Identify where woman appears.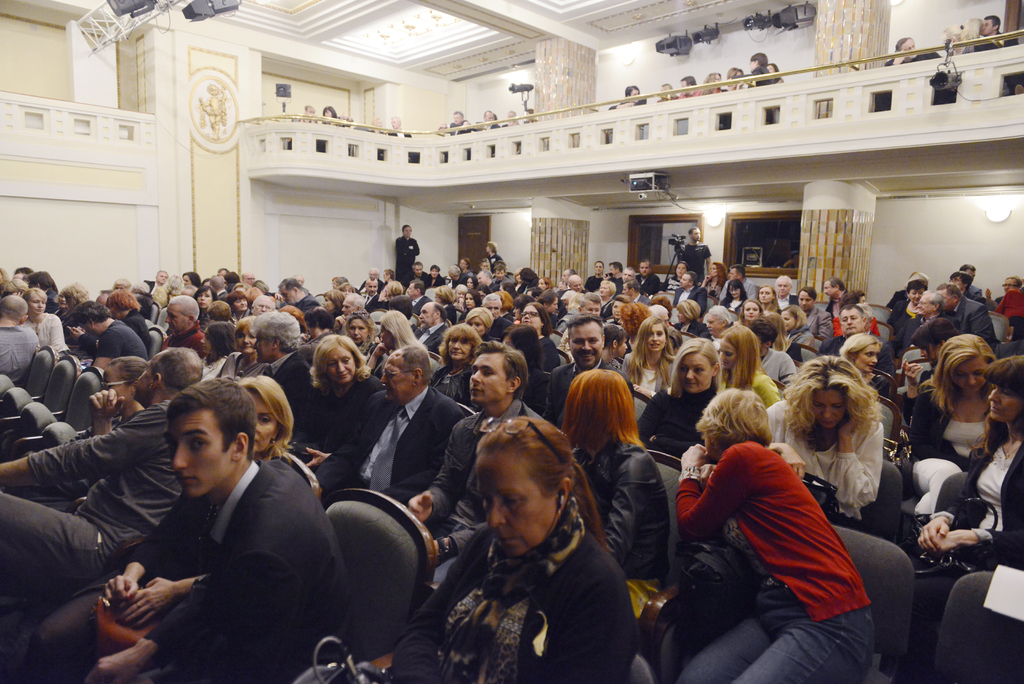
Appears at left=780, top=367, right=911, bottom=544.
